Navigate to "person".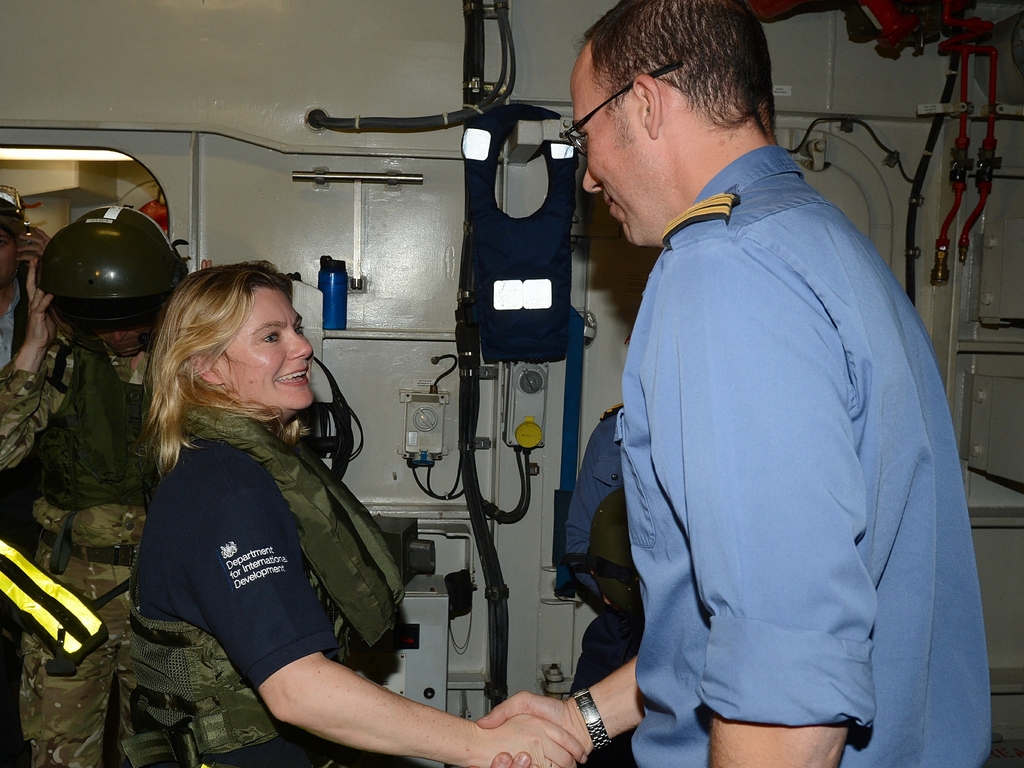
Navigation target: detection(2, 182, 52, 380).
